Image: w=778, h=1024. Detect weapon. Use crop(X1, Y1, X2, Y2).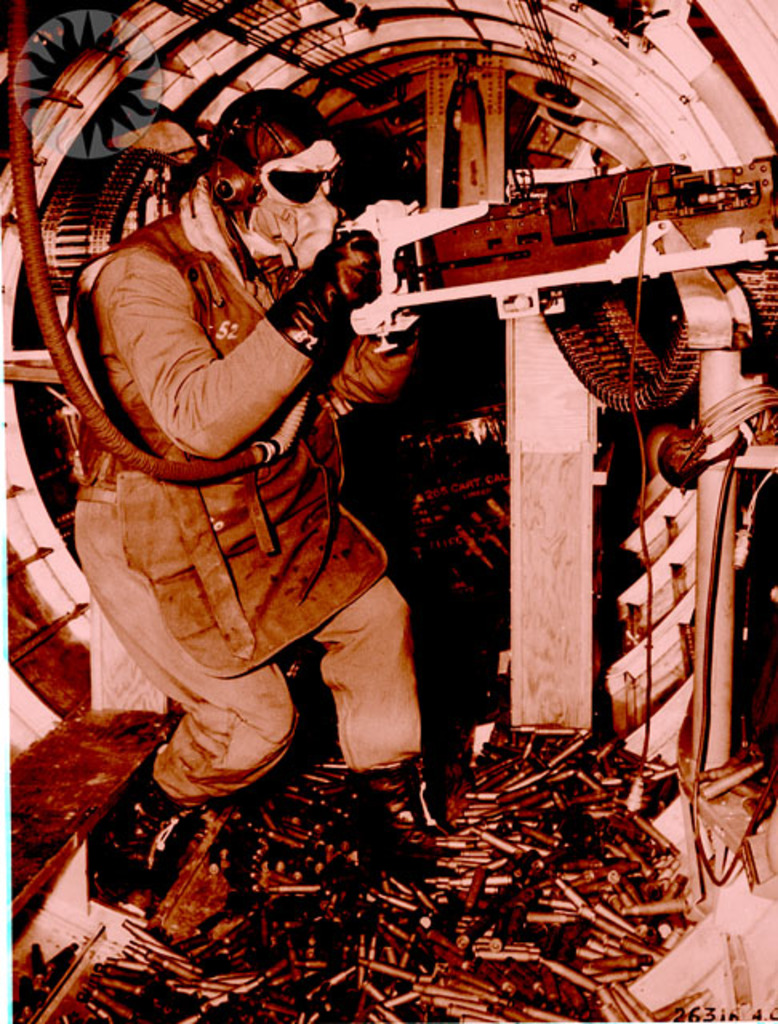
crop(333, 154, 775, 352).
